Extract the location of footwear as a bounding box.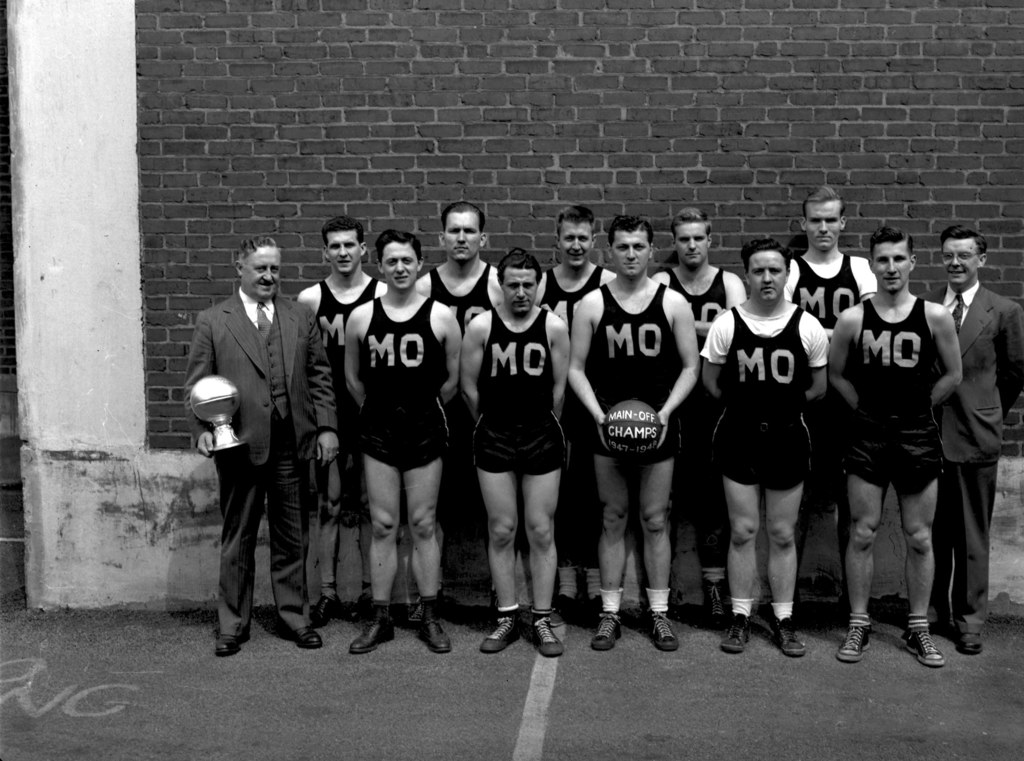
[left=647, top=615, right=677, bottom=656].
